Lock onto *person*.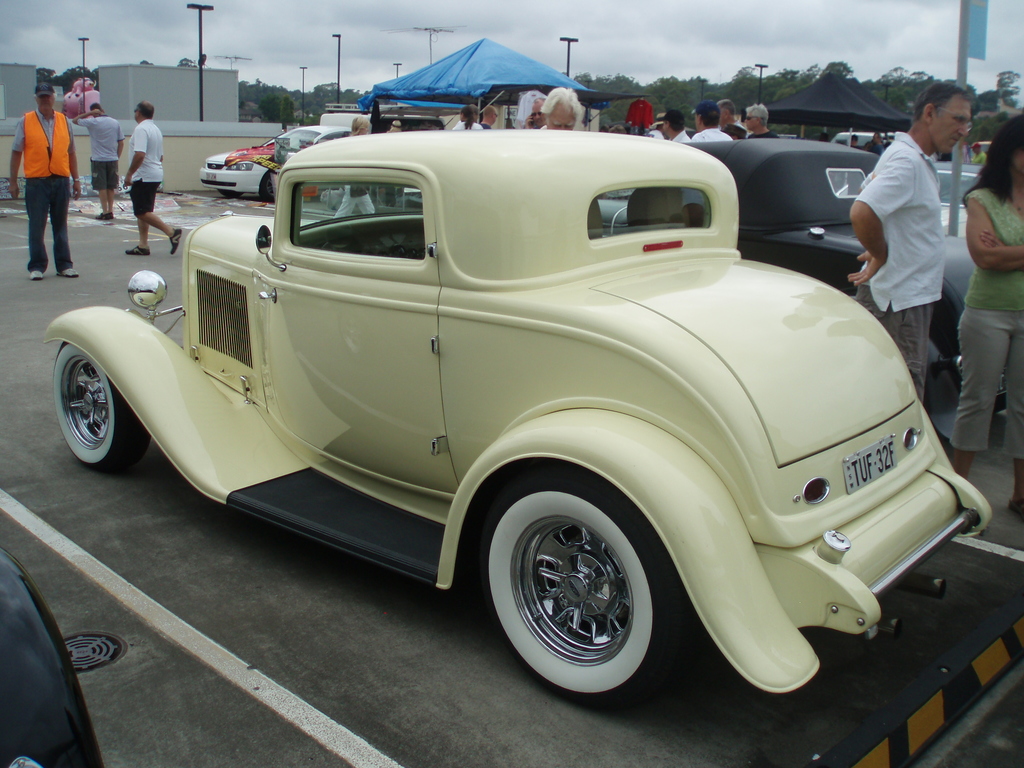
Locked: {"x1": 745, "y1": 100, "x2": 778, "y2": 136}.
